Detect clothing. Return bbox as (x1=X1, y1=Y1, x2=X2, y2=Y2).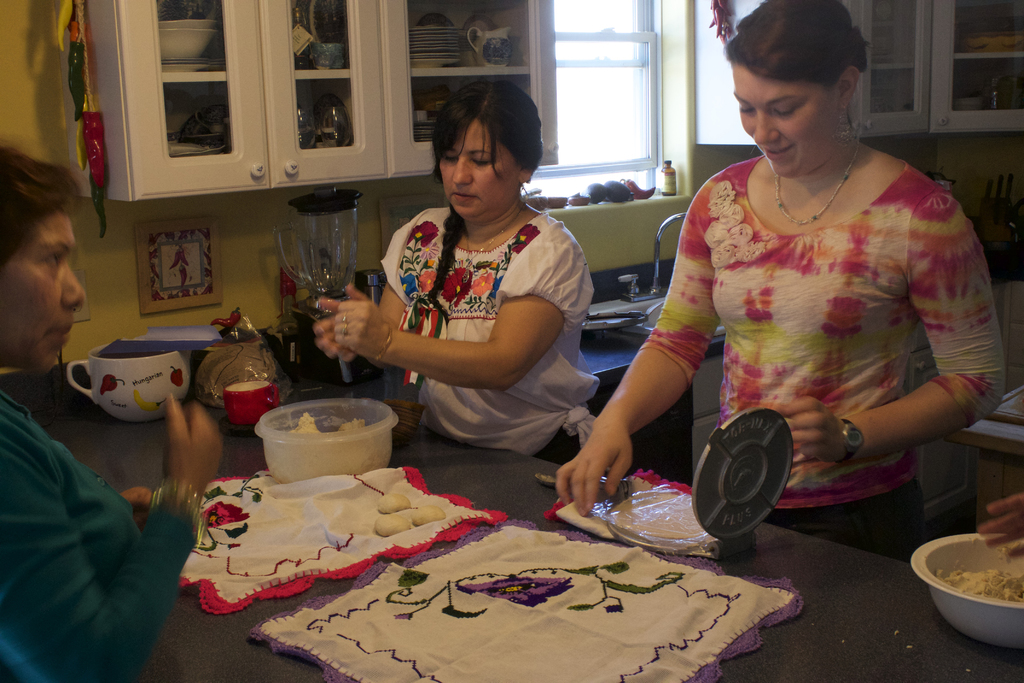
(x1=381, y1=210, x2=600, y2=466).
